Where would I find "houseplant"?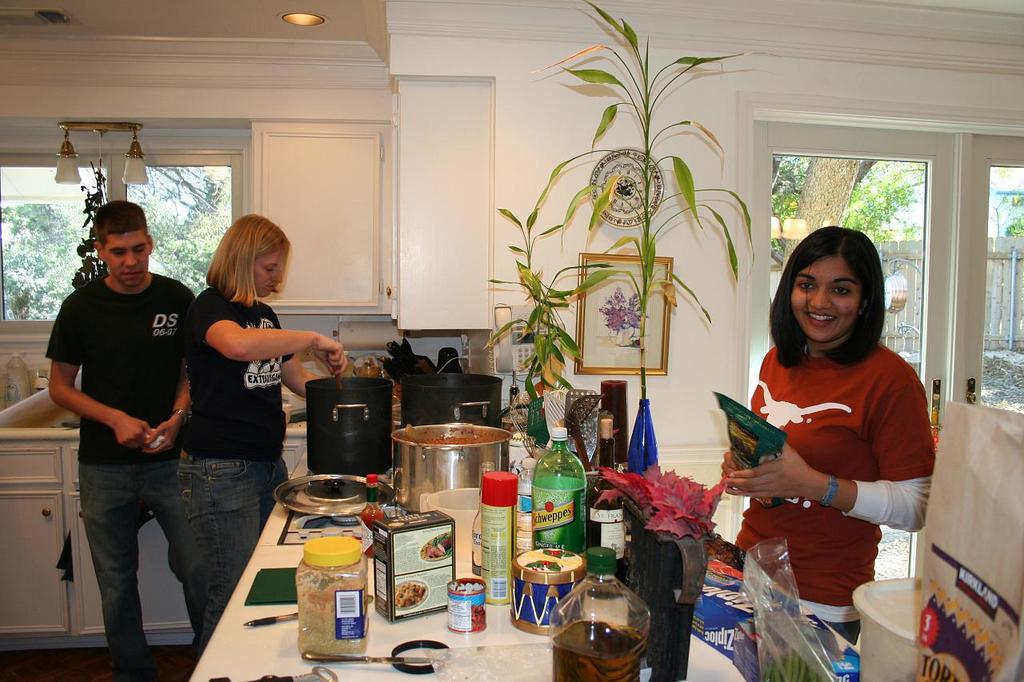
At BBox(534, 0, 752, 472).
